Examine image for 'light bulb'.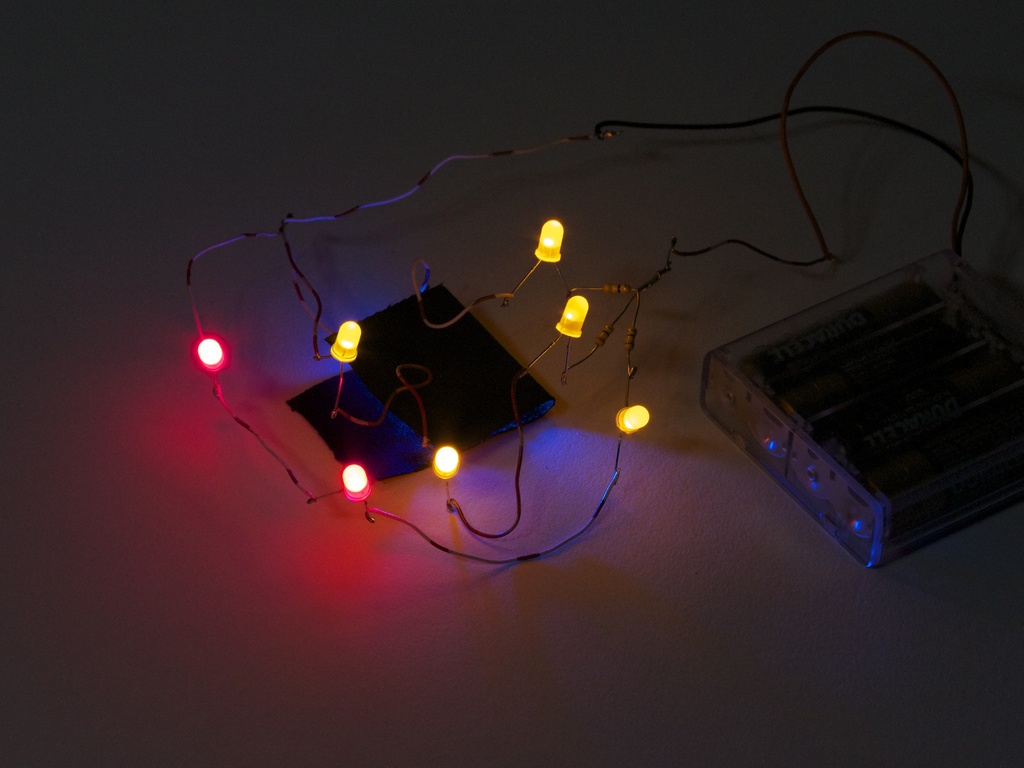
Examination result: <box>617,404,649,434</box>.
